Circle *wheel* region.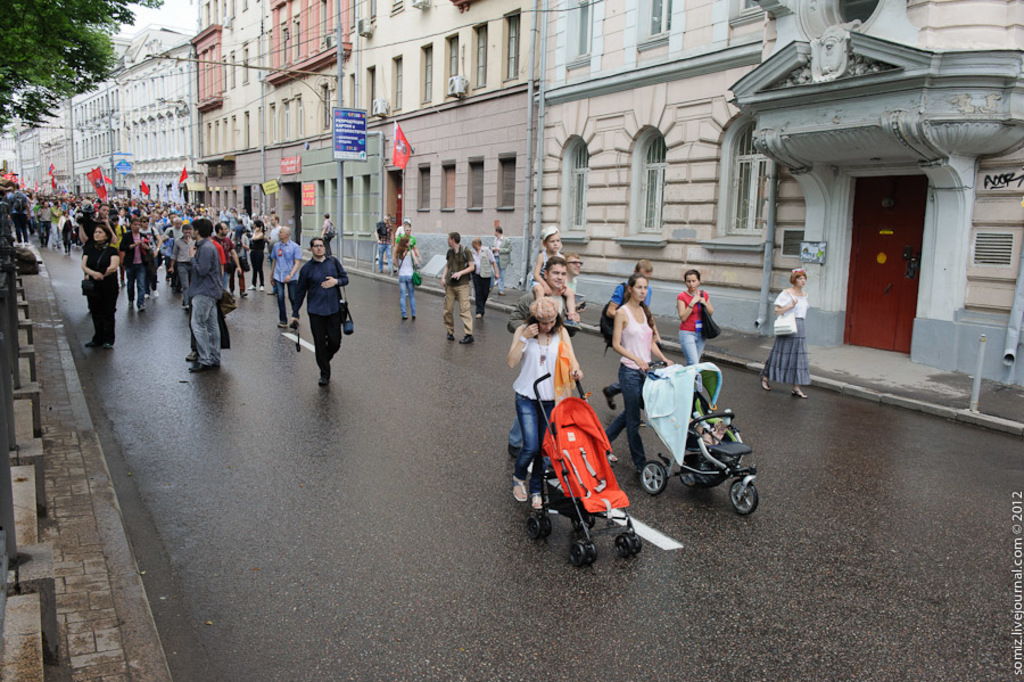
Region: bbox(638, 462, 664, 491).
